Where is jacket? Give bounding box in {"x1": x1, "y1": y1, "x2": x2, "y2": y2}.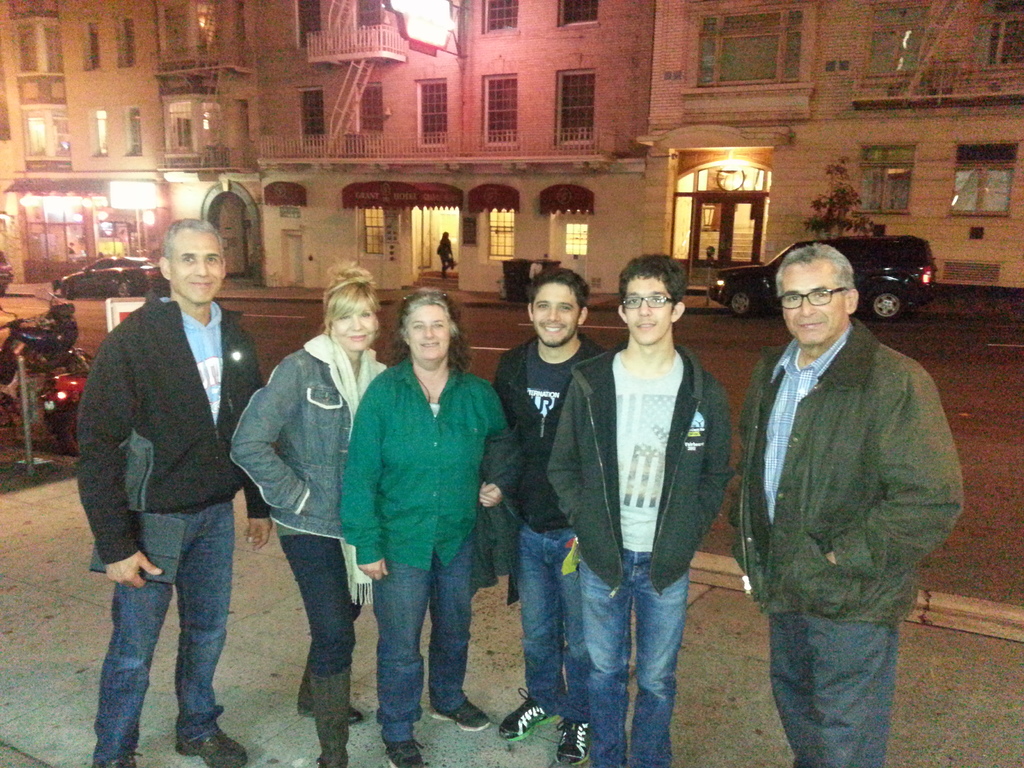
{"x1": 75, "y1": 284, "x2": 284, "y2": 566}.
